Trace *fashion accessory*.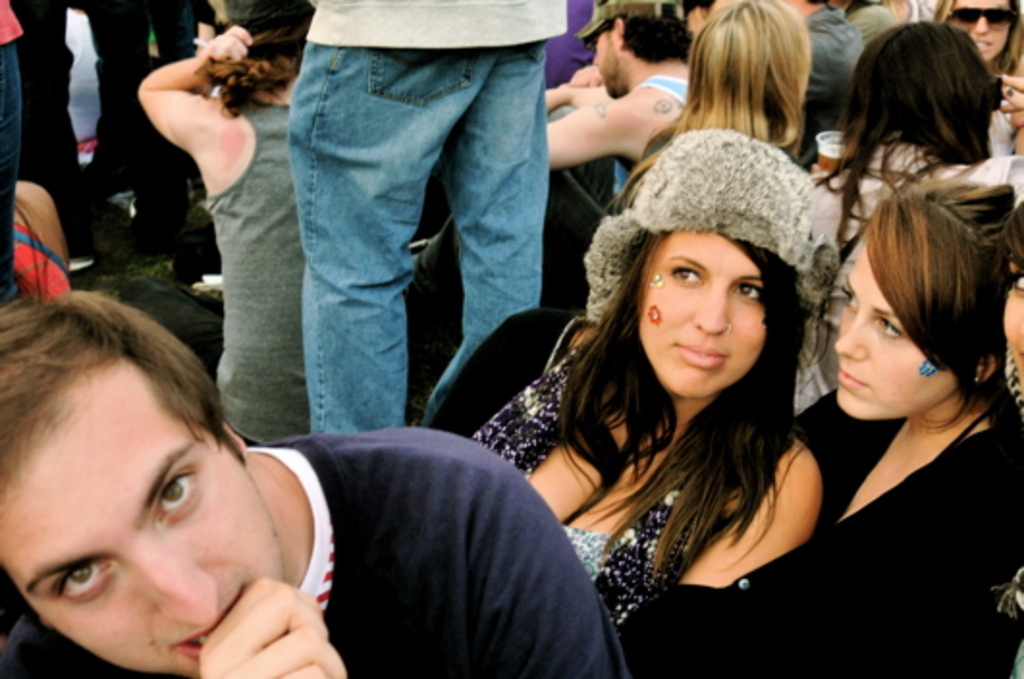
Traced to box=[719, 316, 737, 340].
